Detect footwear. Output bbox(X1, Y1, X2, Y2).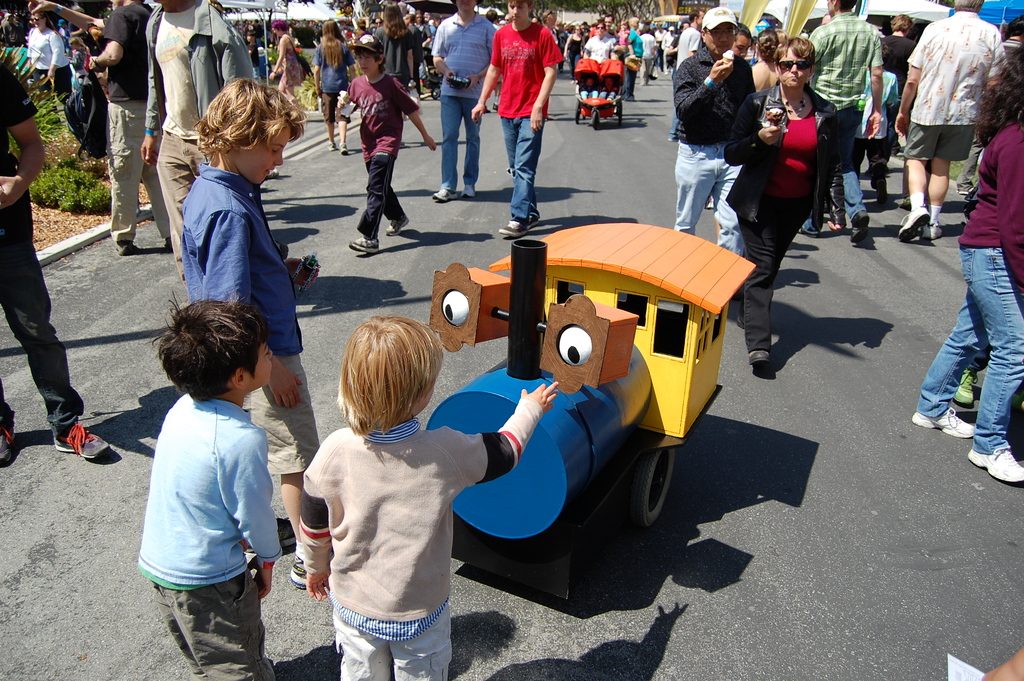
bbox(55, 421, 110, 459).
